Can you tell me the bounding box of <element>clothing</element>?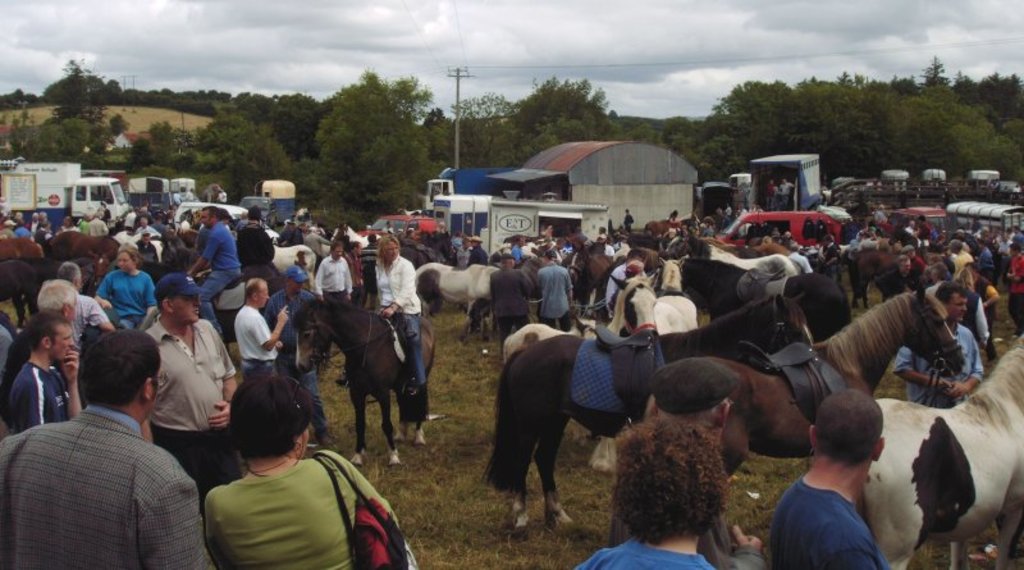
box(12, 377, 197, 569).
